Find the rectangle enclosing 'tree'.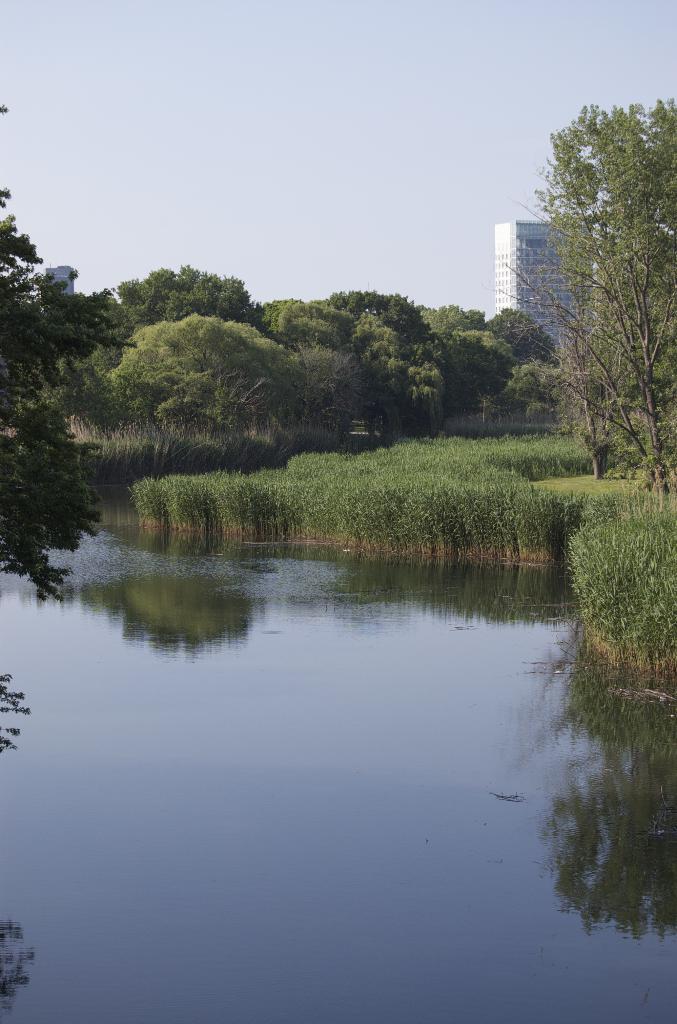
bbox=(414, 297, 493, 344).
